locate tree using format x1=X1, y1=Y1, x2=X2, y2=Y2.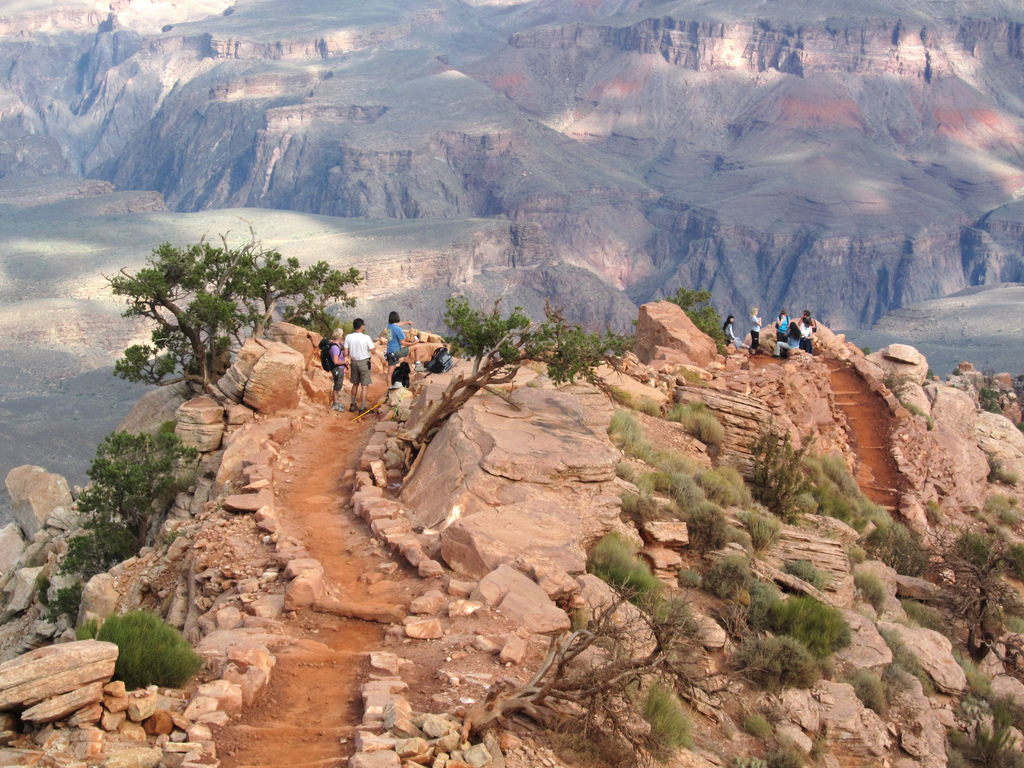
x1=461, y1=569, x2=785, y2=767.
